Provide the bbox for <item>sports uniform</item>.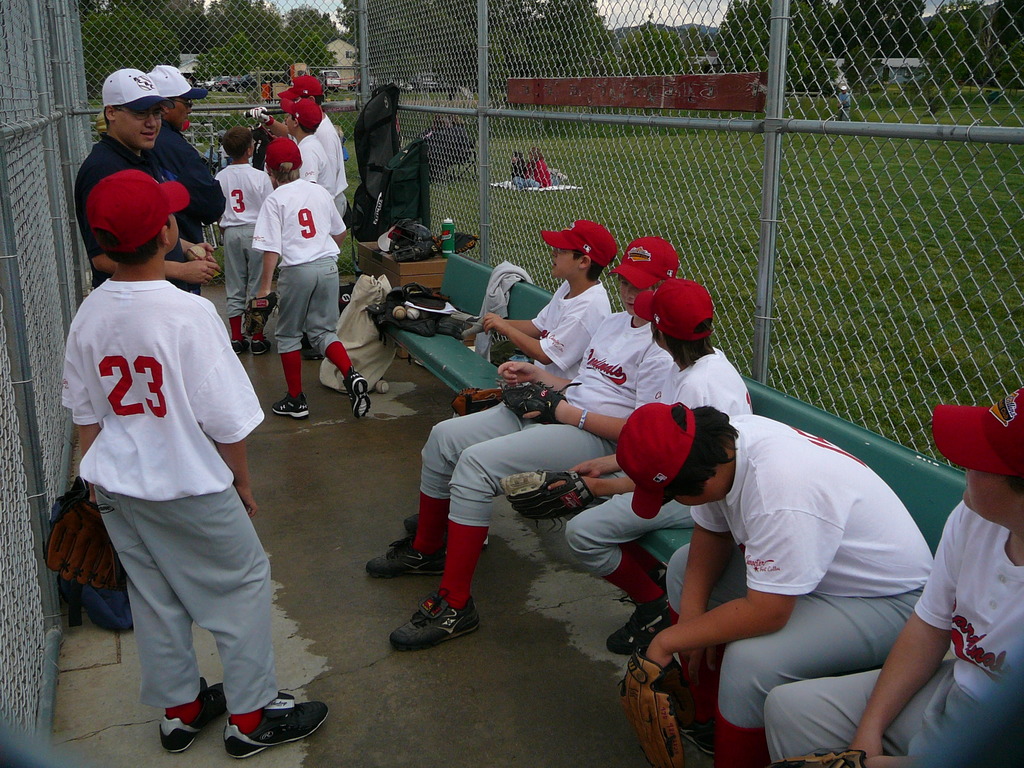
[550, 275, 765, 653].
